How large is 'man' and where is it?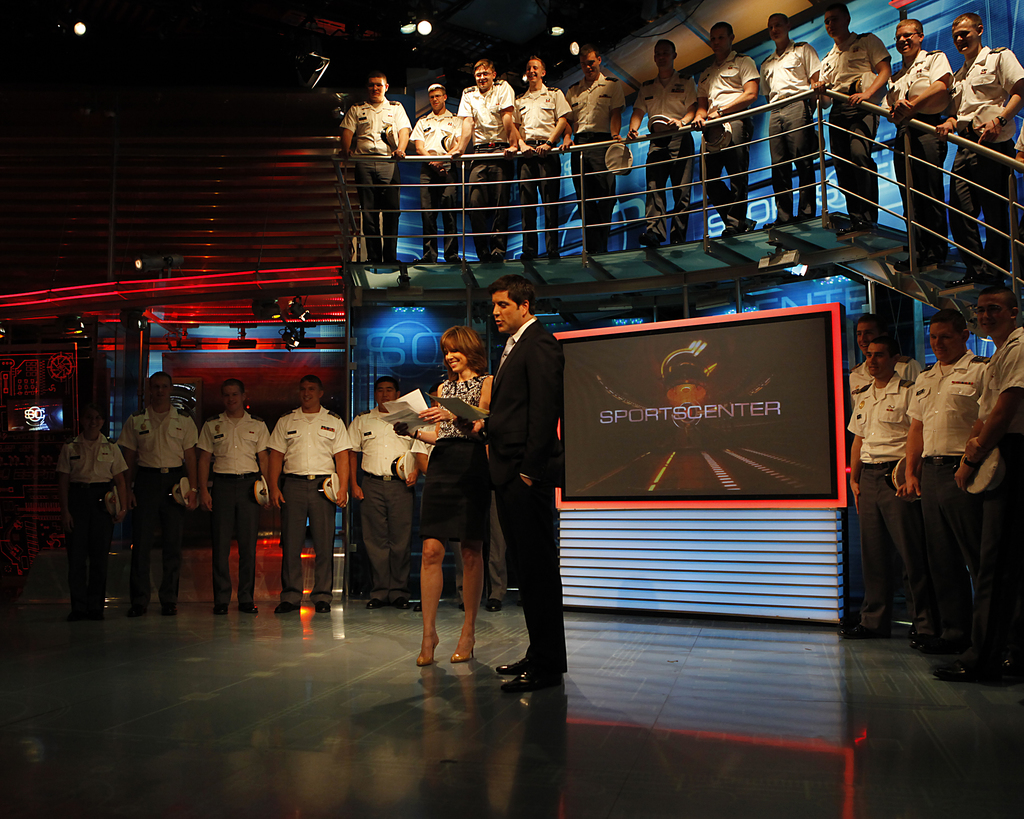
Bounding box: (left=920, top=1, right=1023, bottom=263).
